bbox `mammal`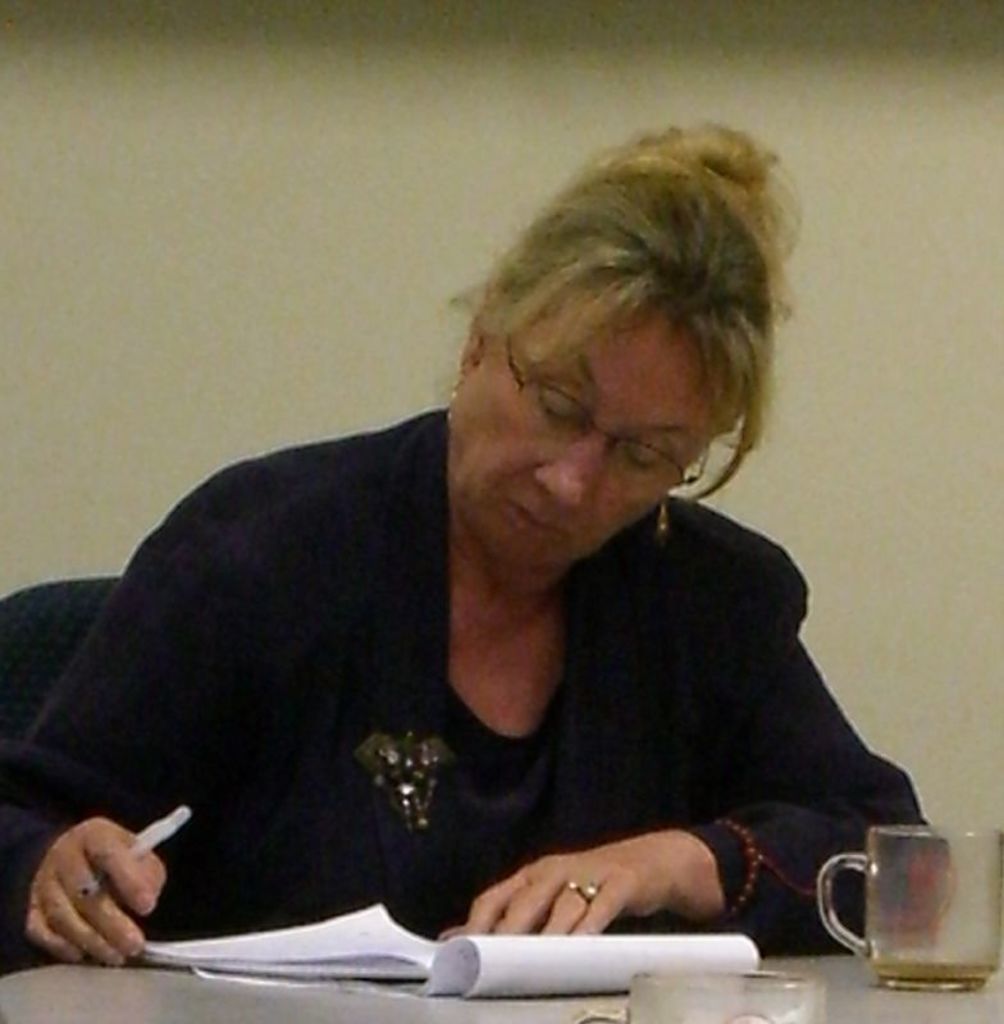
(18, 177, 981, 984)
